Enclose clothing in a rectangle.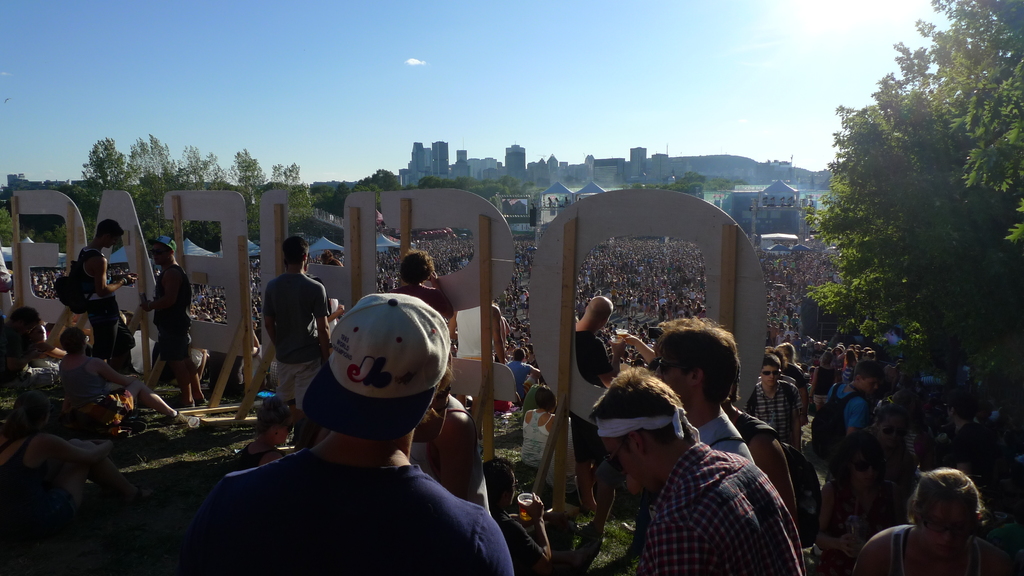
locate(60, 356, 144, 414).
